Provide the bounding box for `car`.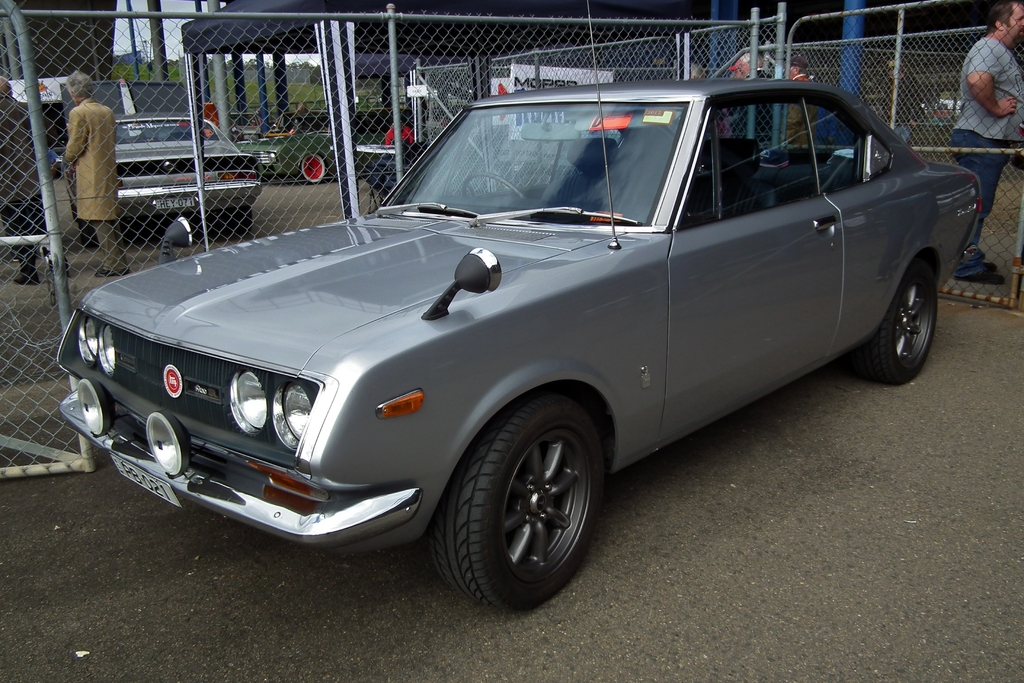
{"left": 56, "top": 0, "right": 986, "bottom": 618}.
